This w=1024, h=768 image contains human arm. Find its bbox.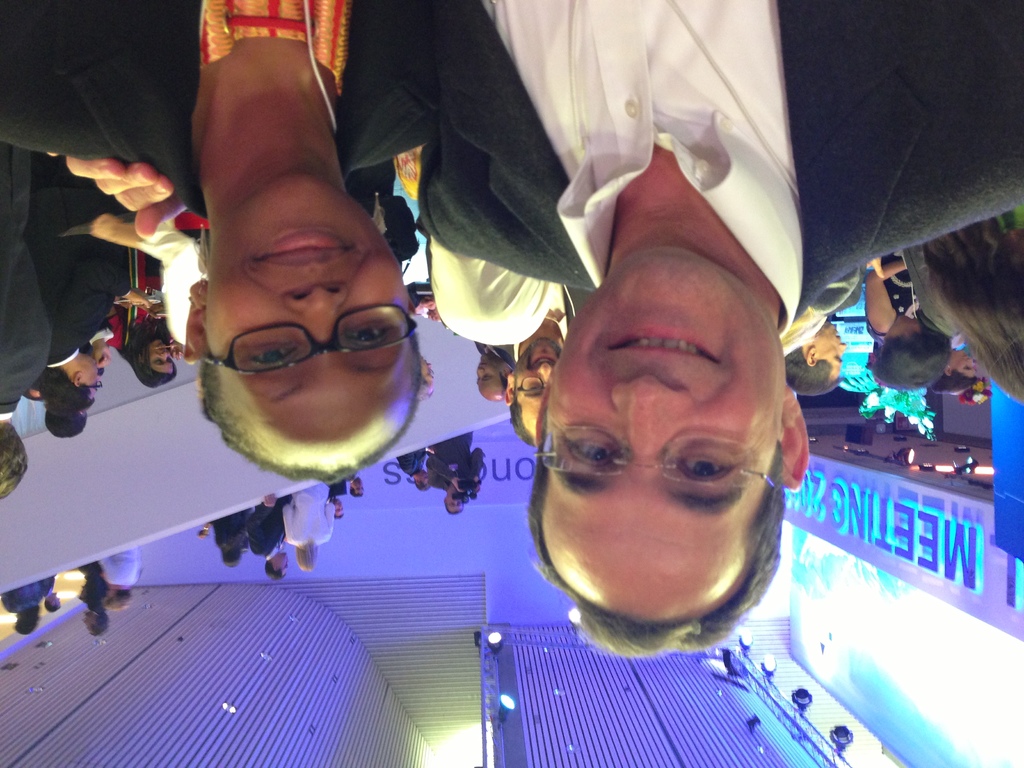
{"x1": 91, "y1": 331, "x2": 113, "y2": 366}.
